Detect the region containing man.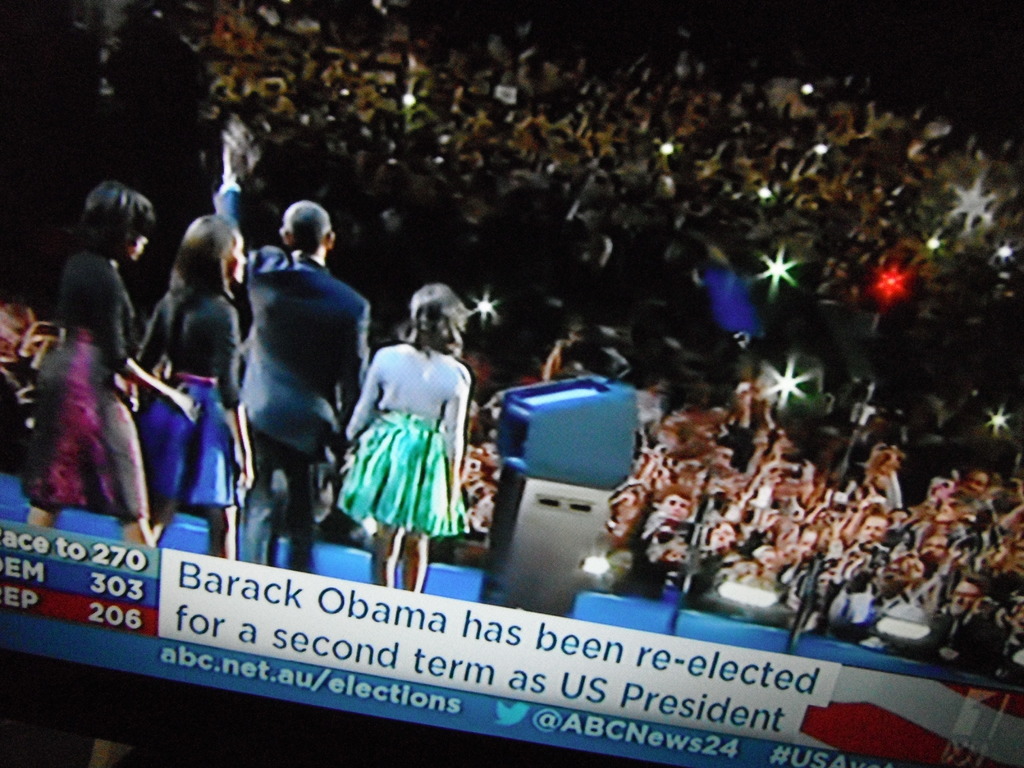
[left=223, top=194, right=365, bottom=562].
